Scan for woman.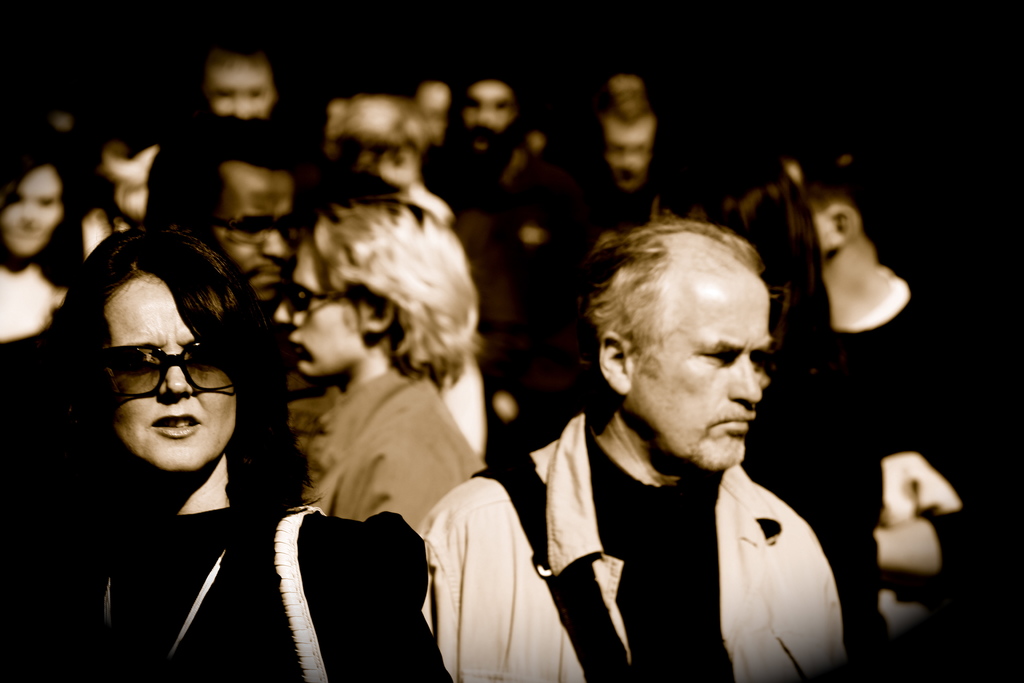
Scan result: {"left": 77, "top": 184, "right": 468, "bottom": 673}.
